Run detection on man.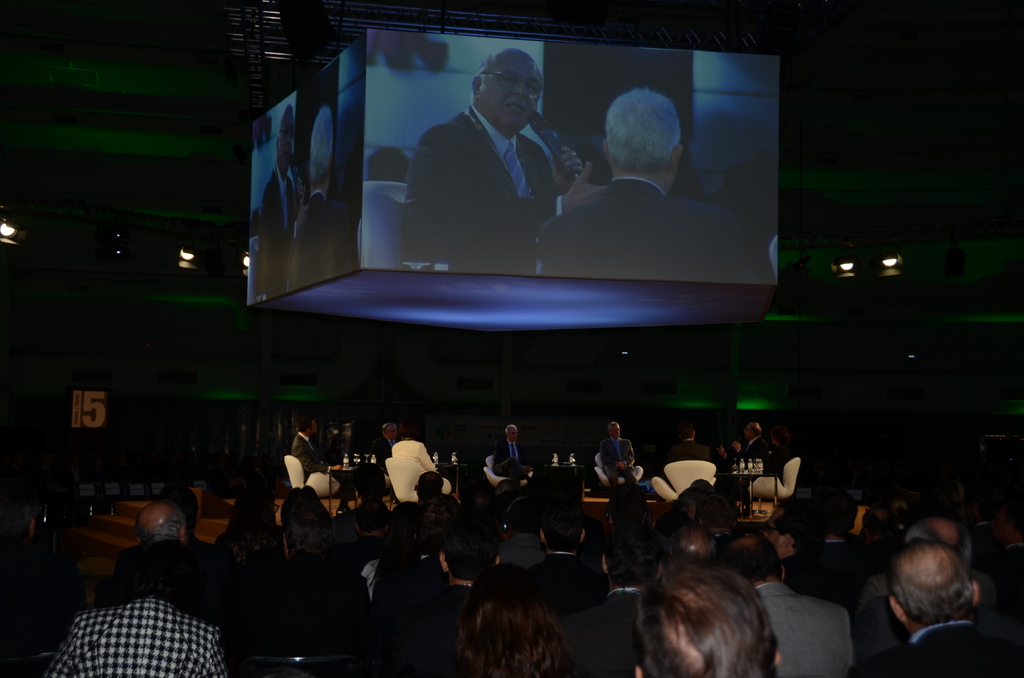
Result: <bbox>669, 426, 716, 489</bbox>.
